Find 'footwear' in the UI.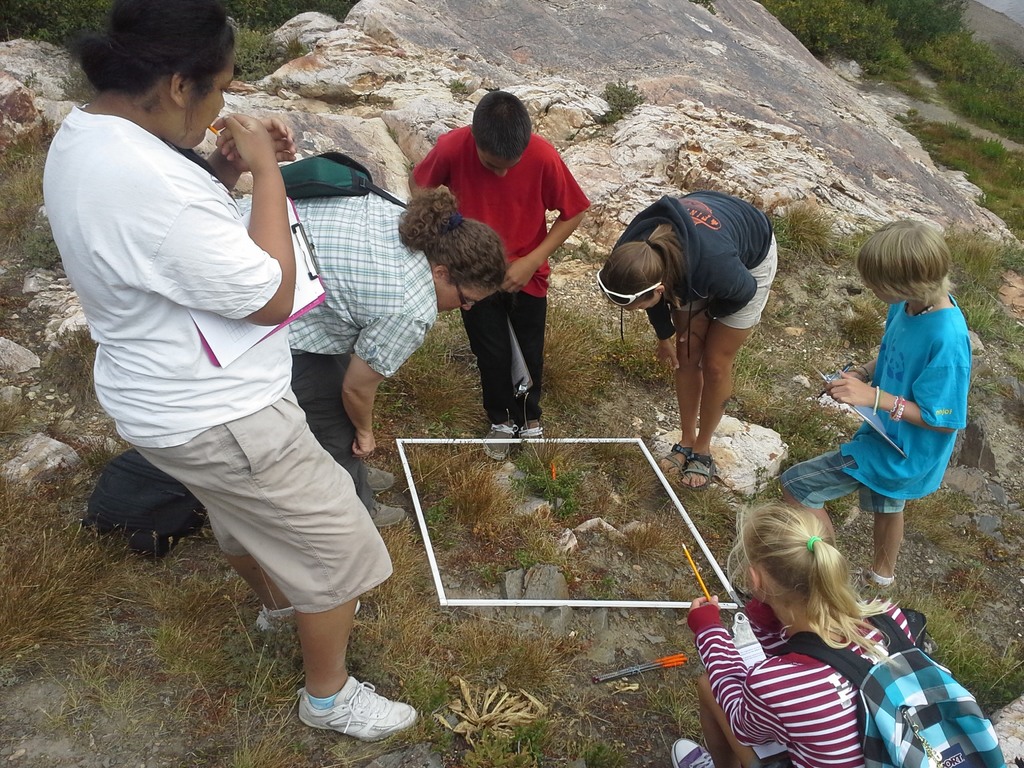
UI element at rect(248, 601, 369, 637).
